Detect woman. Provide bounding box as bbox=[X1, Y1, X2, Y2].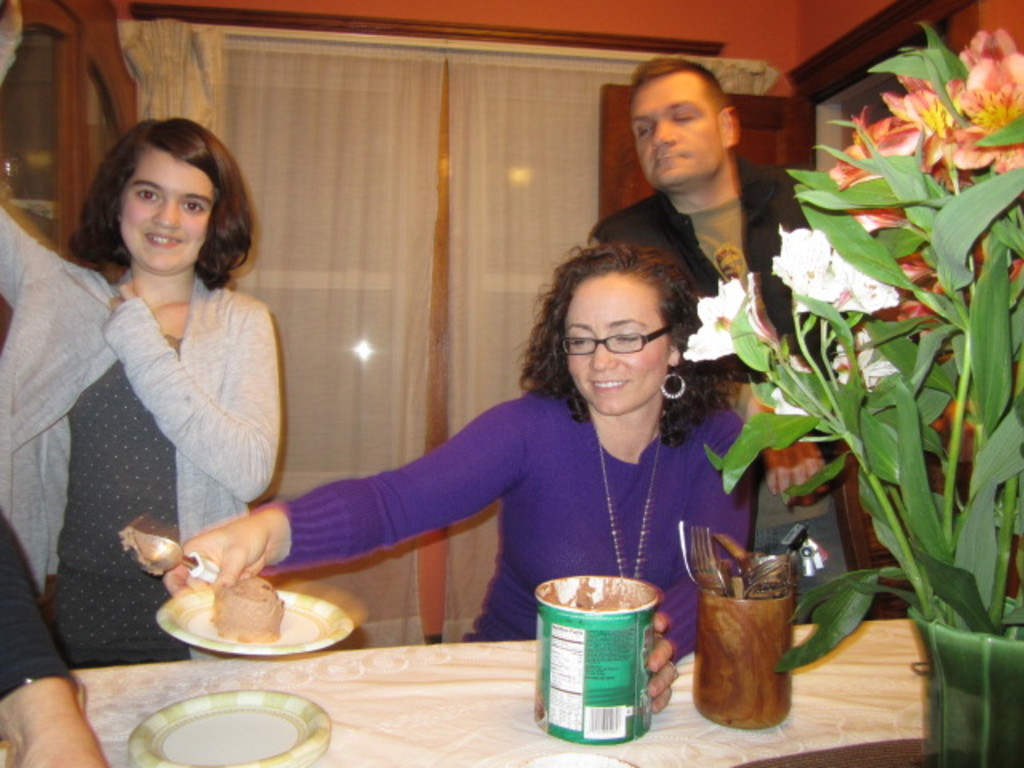
bbox=[35, 126, 304, 618].
